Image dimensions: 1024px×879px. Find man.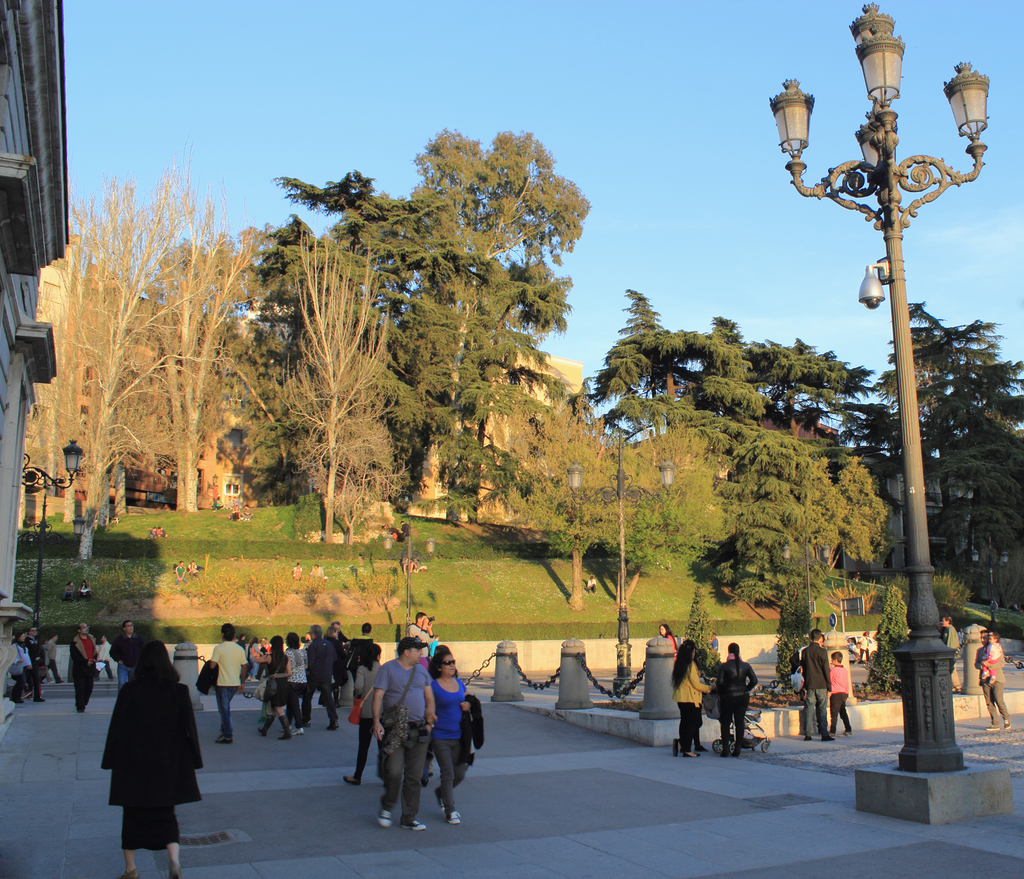
[935, 614, 961, 686].
